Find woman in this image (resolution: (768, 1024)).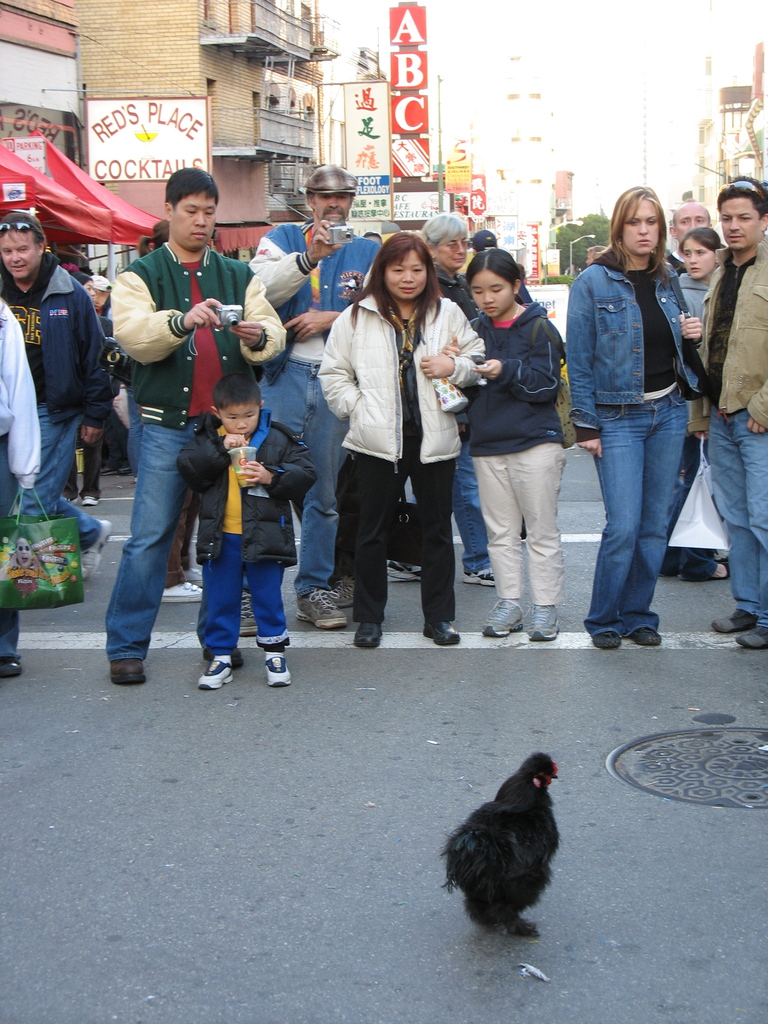
x1=664, y1=225, x2=734, y2=586.
